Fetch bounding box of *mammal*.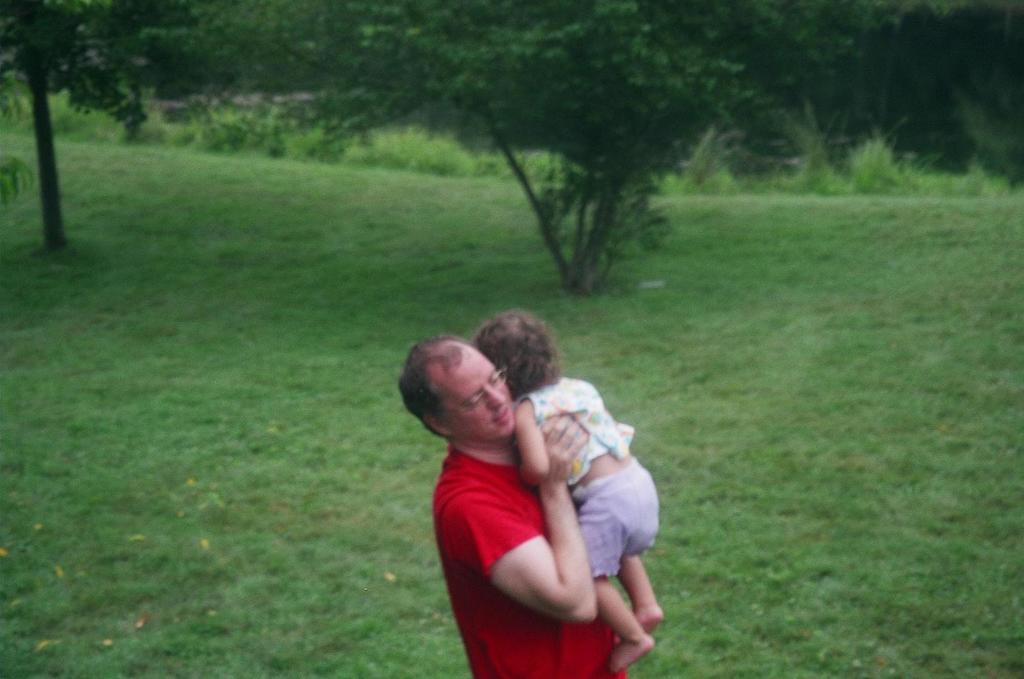
Bbox: box=[476, 306, 665, 670].
